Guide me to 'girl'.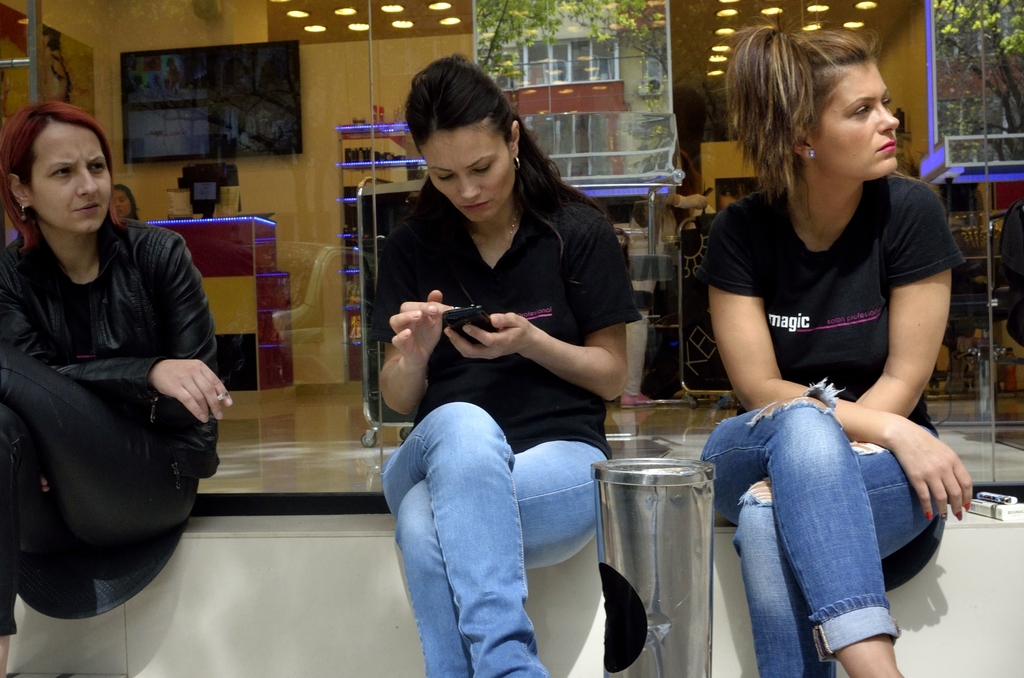
Guidance: 696, 12, 972, 677.
